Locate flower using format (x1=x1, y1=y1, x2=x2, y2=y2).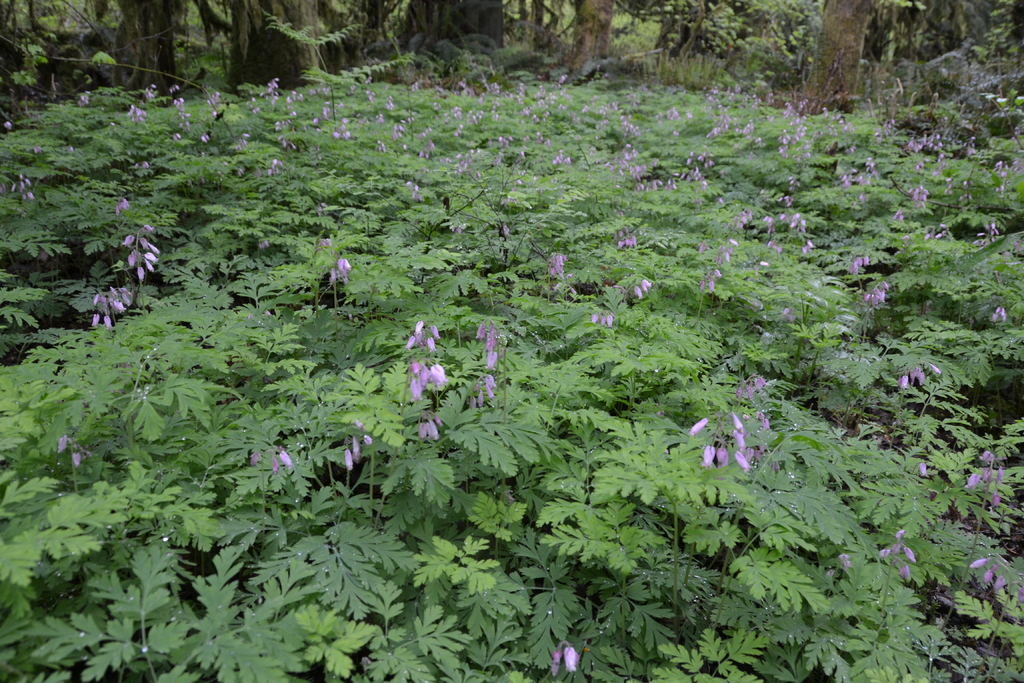
(x1=919, y1=458, x2=929, y2=488).
